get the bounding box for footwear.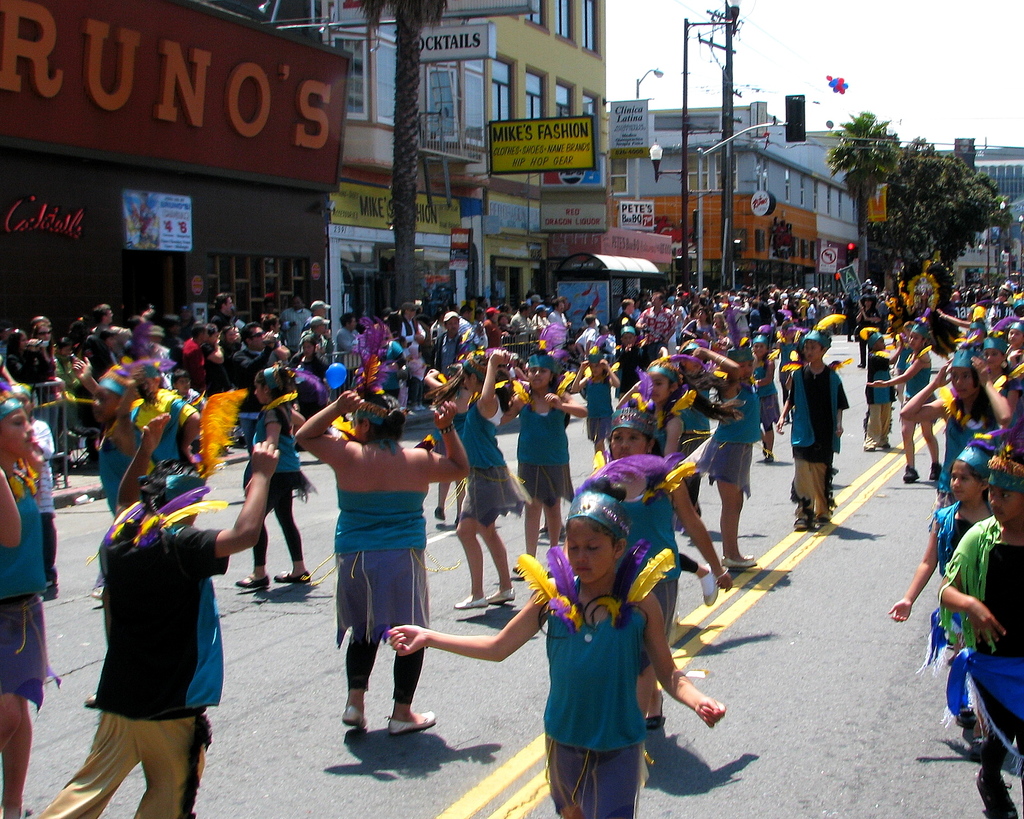
left=790, top=511, right=810, bottom=533.
